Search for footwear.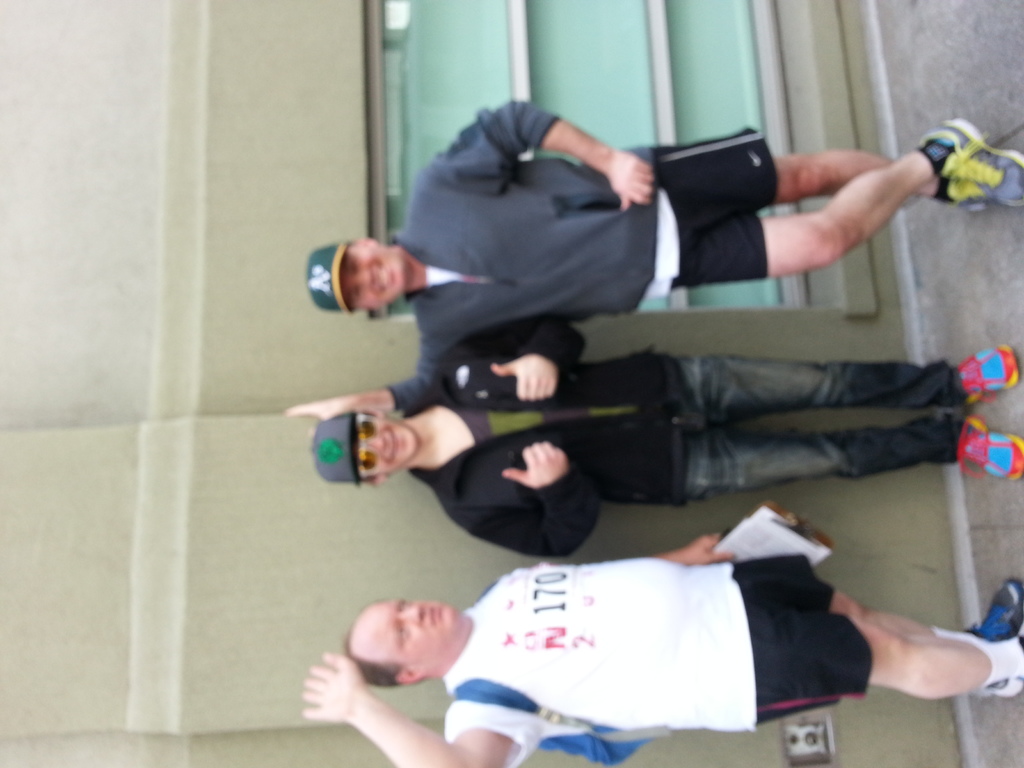
Found at [left=953, top=415, right=1023, bottom=479].
